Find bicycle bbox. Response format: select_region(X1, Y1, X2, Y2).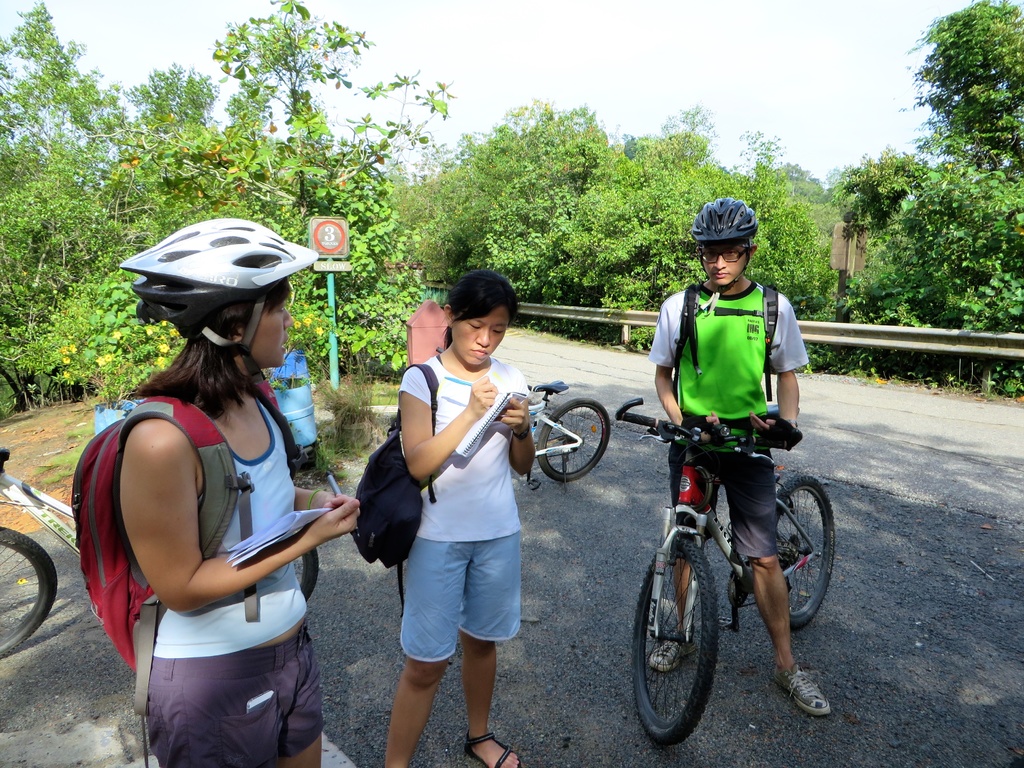
select_region(519, 380, 611, 491).
